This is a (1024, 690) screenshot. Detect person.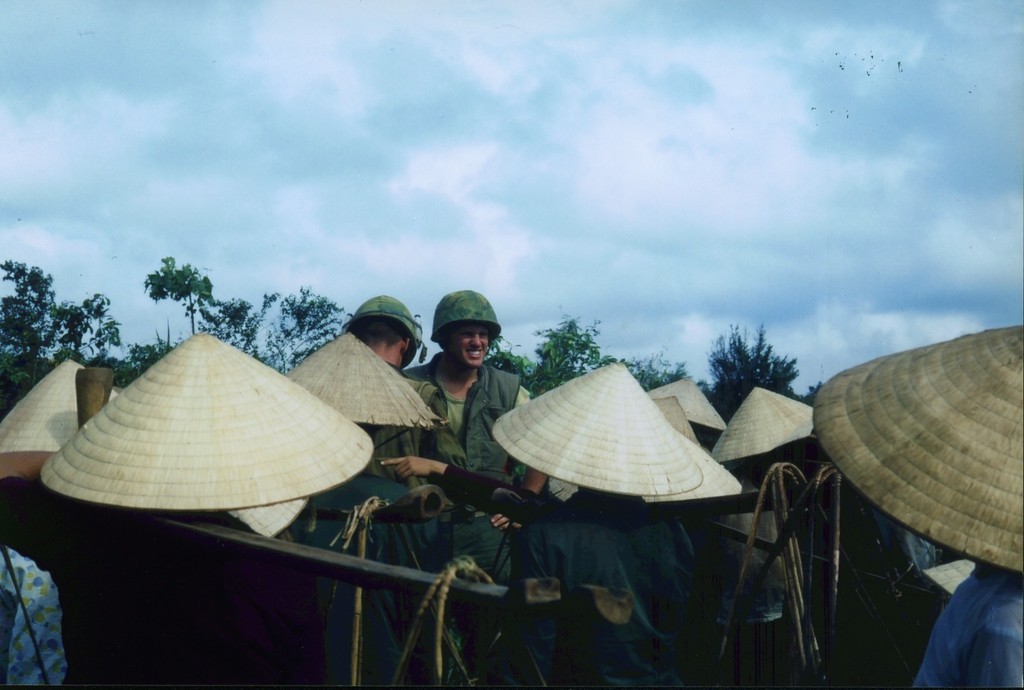
(410,293,547,577).
